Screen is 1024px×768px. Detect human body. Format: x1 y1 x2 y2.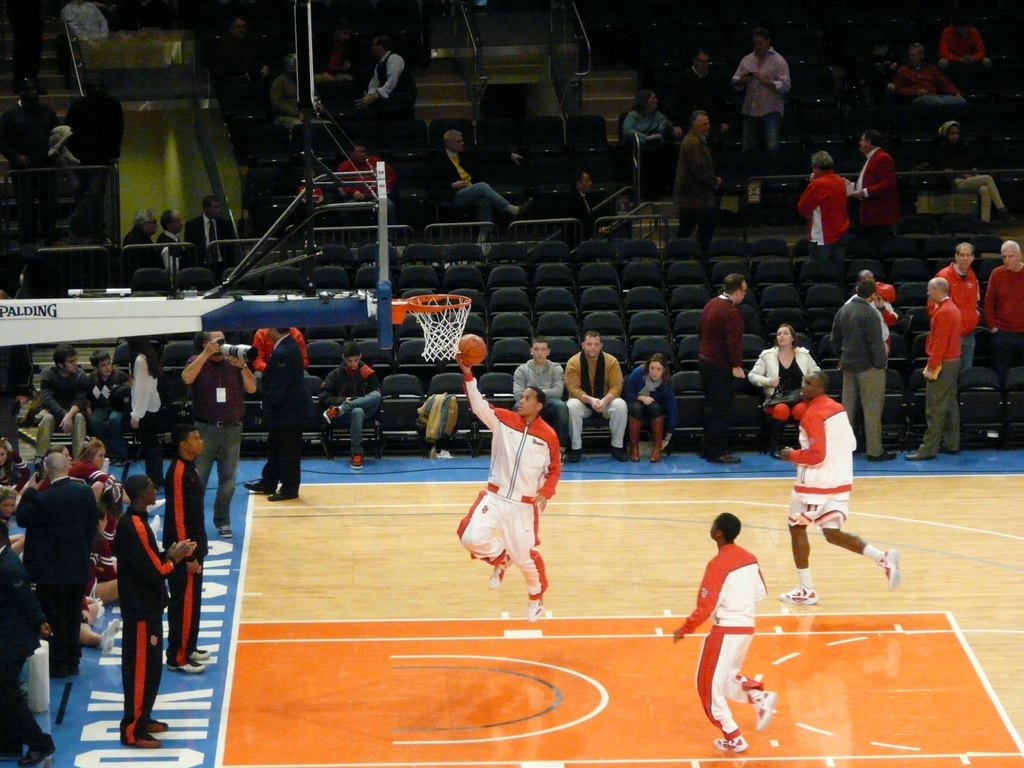
318 24 360 82.
